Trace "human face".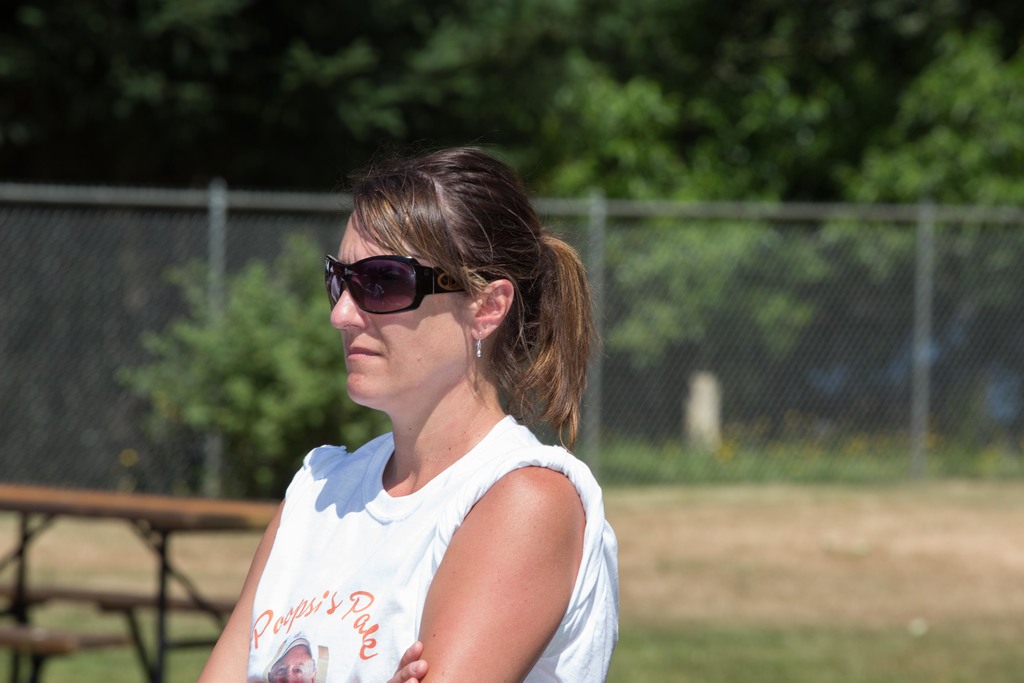
Traced to [269,641,317,680].
